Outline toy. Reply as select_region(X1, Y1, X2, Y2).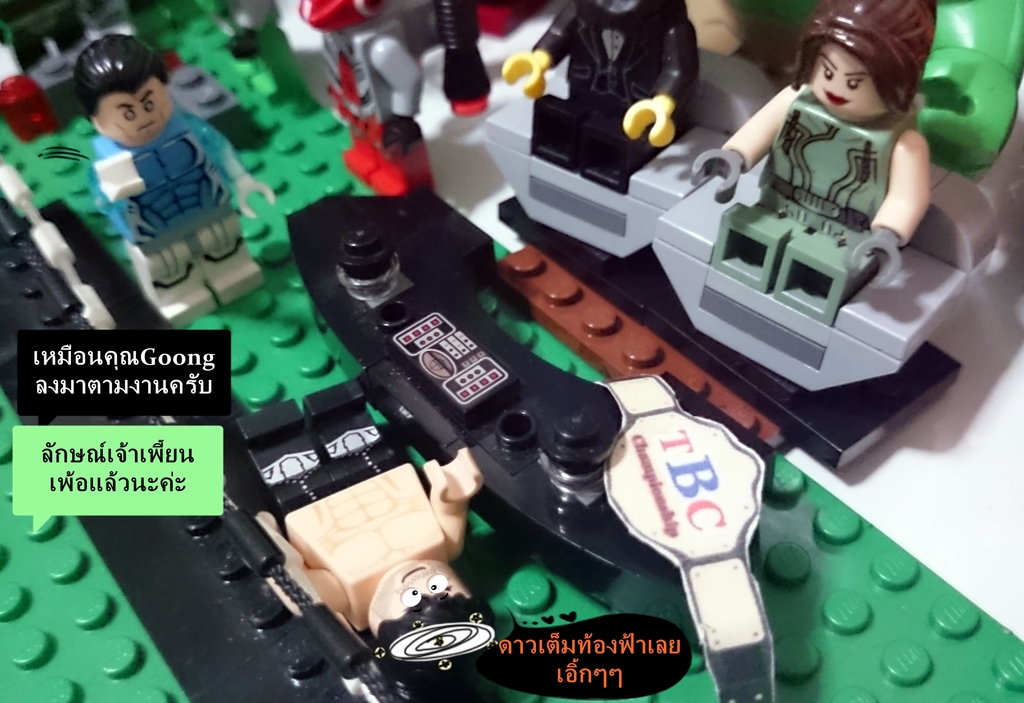
select_region(298, 0, 431, 195).
